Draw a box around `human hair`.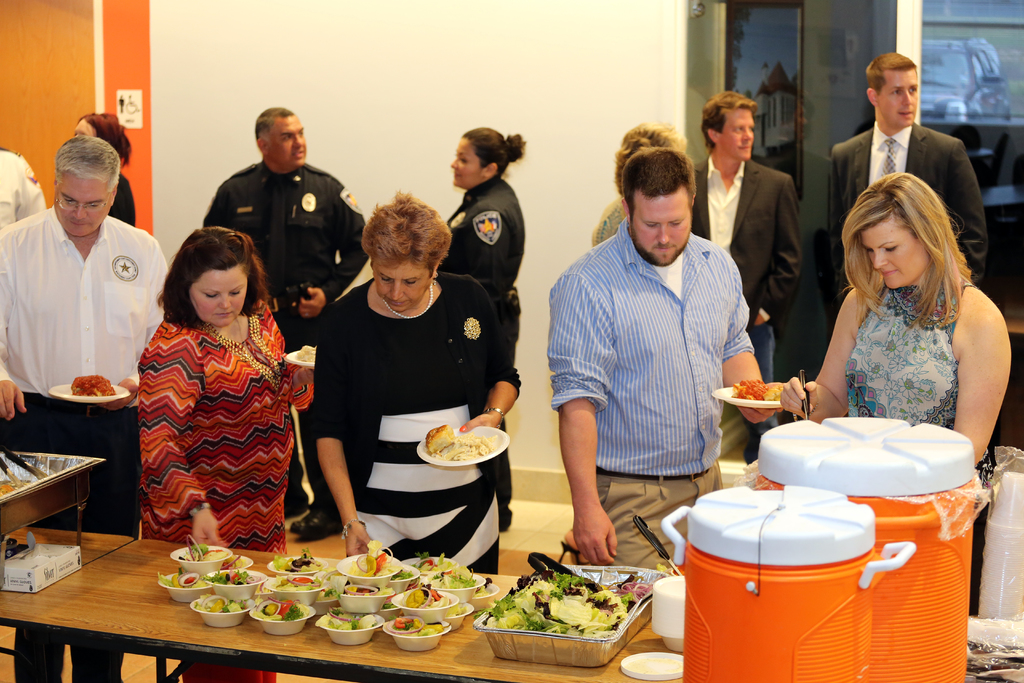
box=[834, 173, 952, 340].
